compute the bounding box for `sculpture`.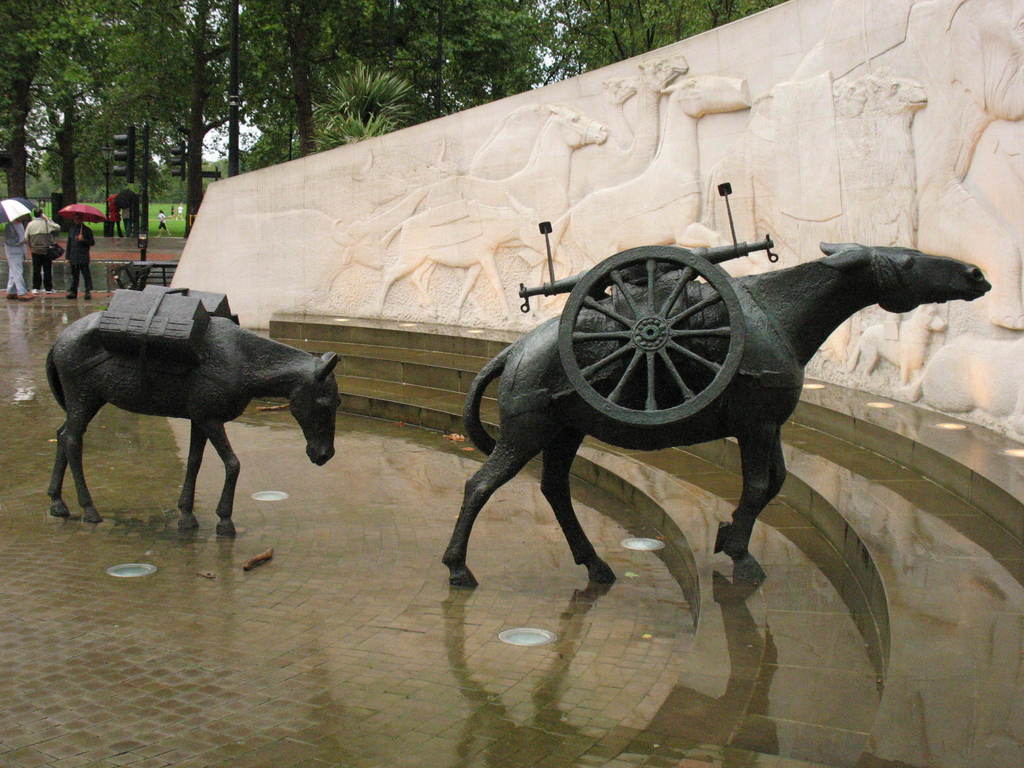
bbox=[51, 273, 369, 544].
